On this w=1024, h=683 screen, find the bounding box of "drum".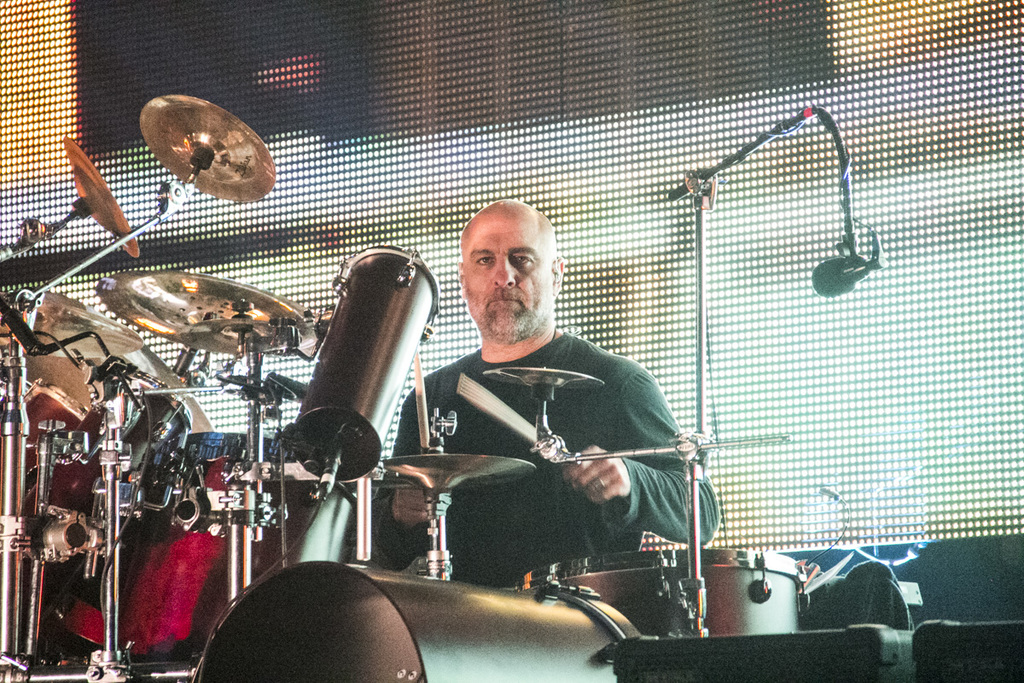
Bounding box: (left=199, top=558, right=643, bottom=682).
